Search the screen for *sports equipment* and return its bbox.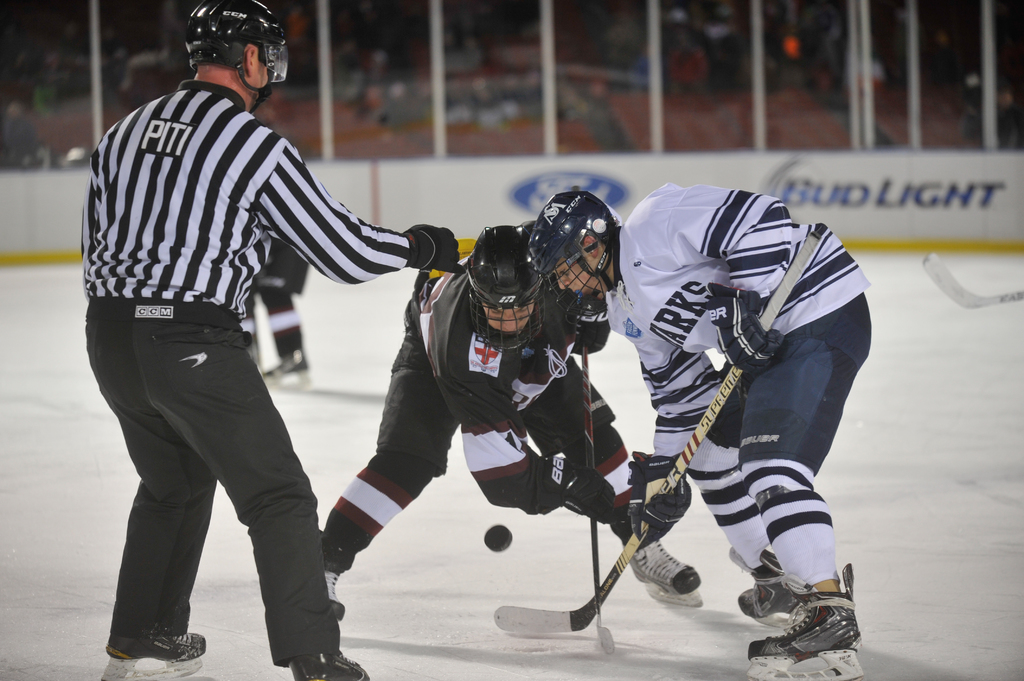
Found: (705, 281, 781, 365).
